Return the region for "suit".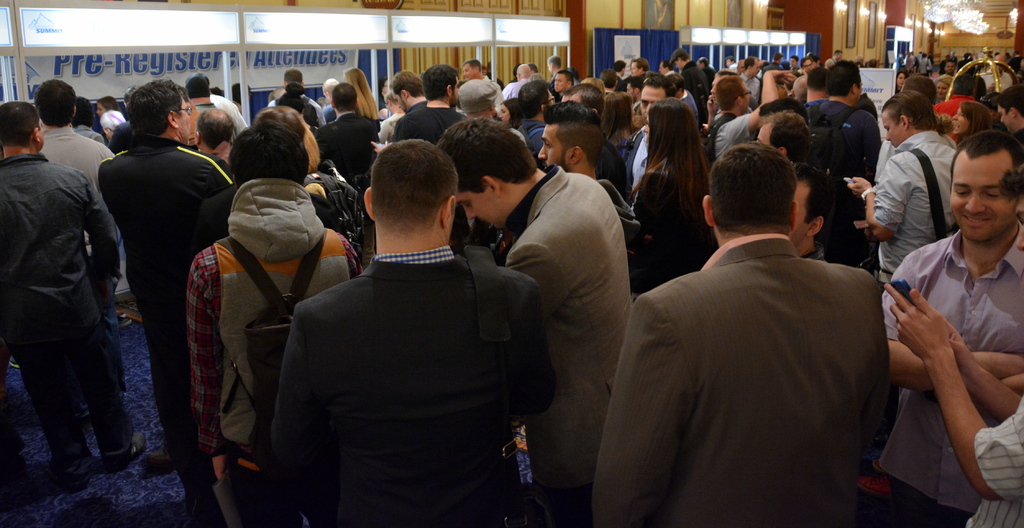
bbox(317, 114, 376, 179).
